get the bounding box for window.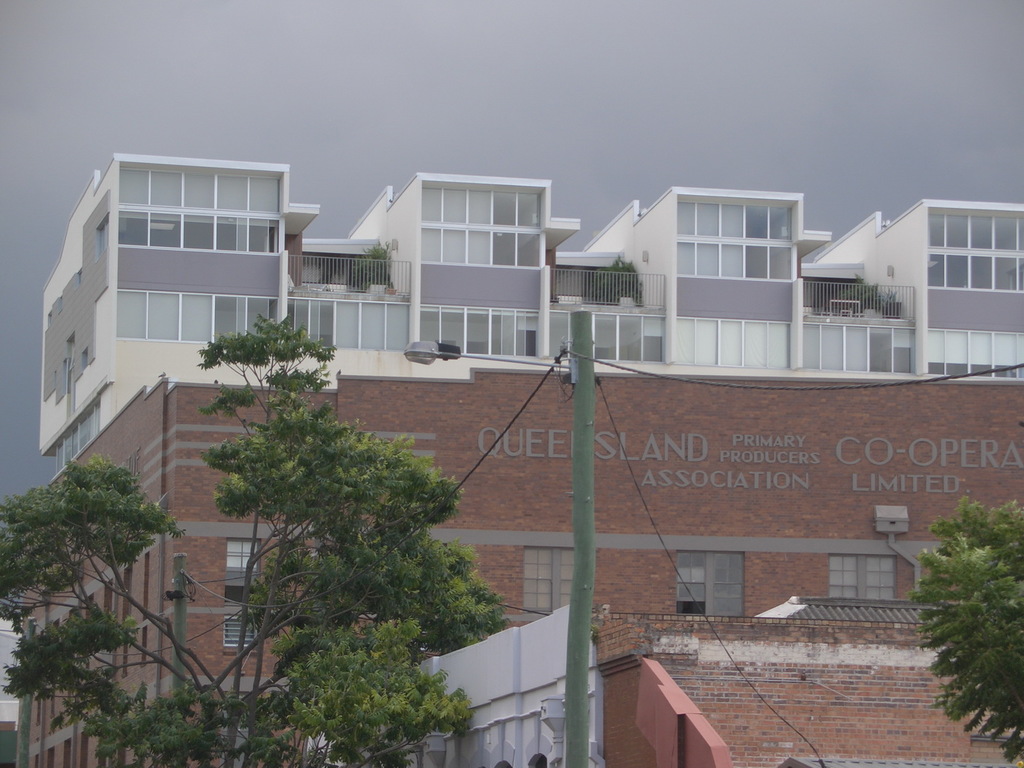
bbox=[677, 201, 797, 279].
